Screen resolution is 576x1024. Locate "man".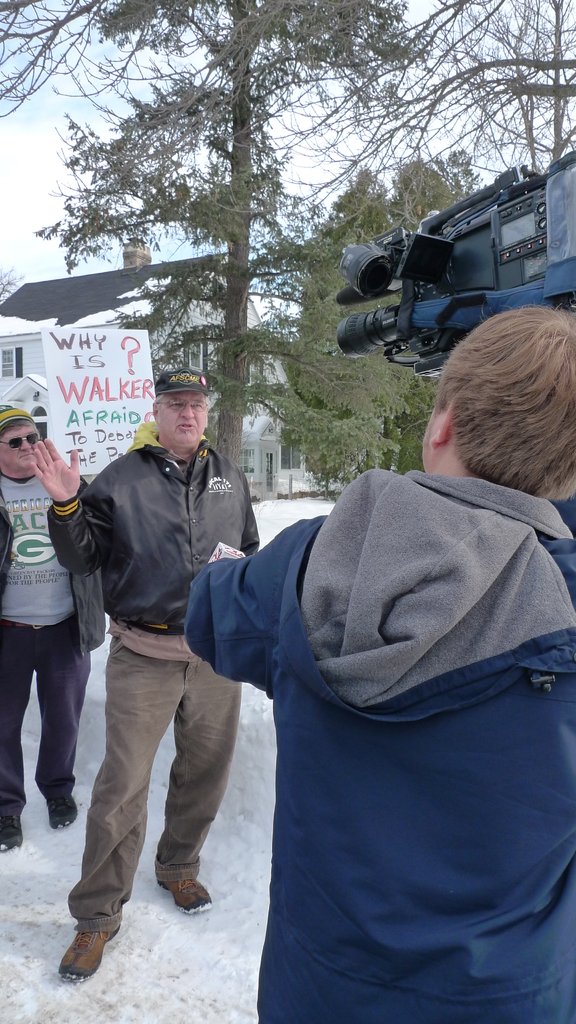
0/388/101/856.
